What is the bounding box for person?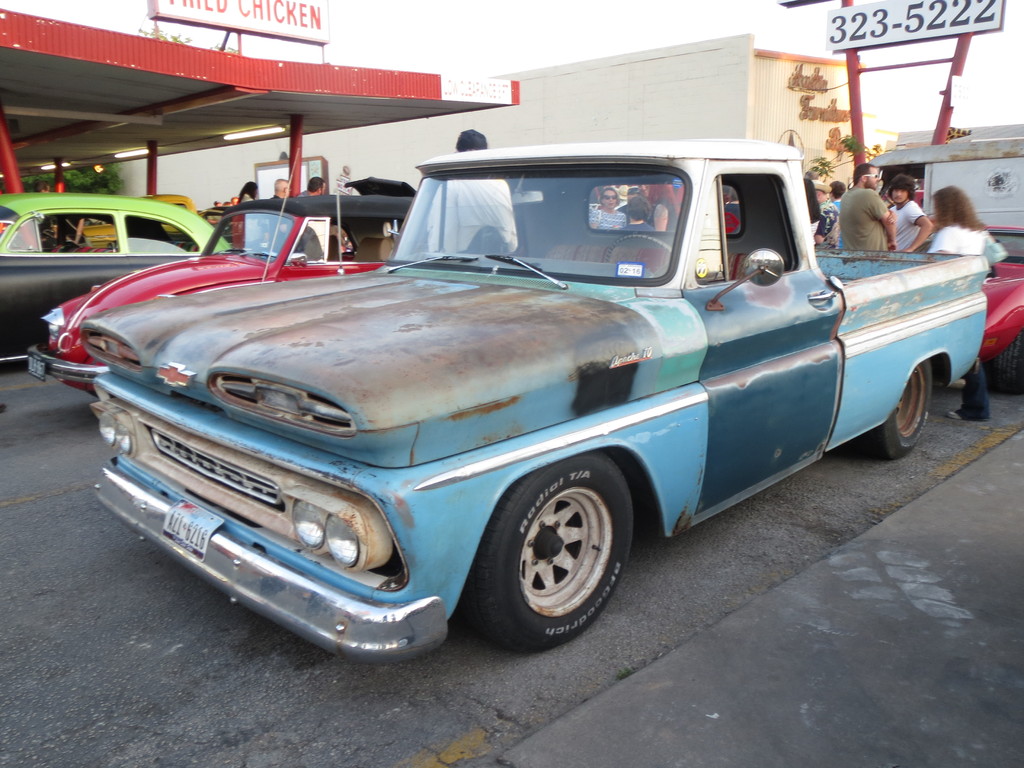
<region>826, 180, 848, 242</region>.
